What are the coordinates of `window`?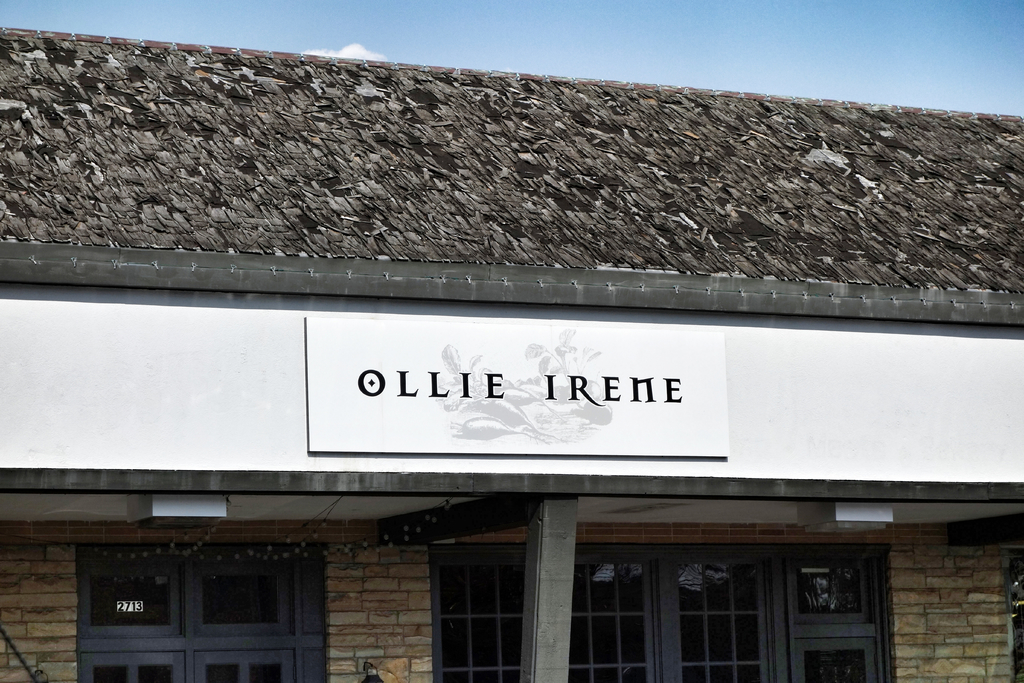
x1=438, y1=529, x2=540, y2=669.
